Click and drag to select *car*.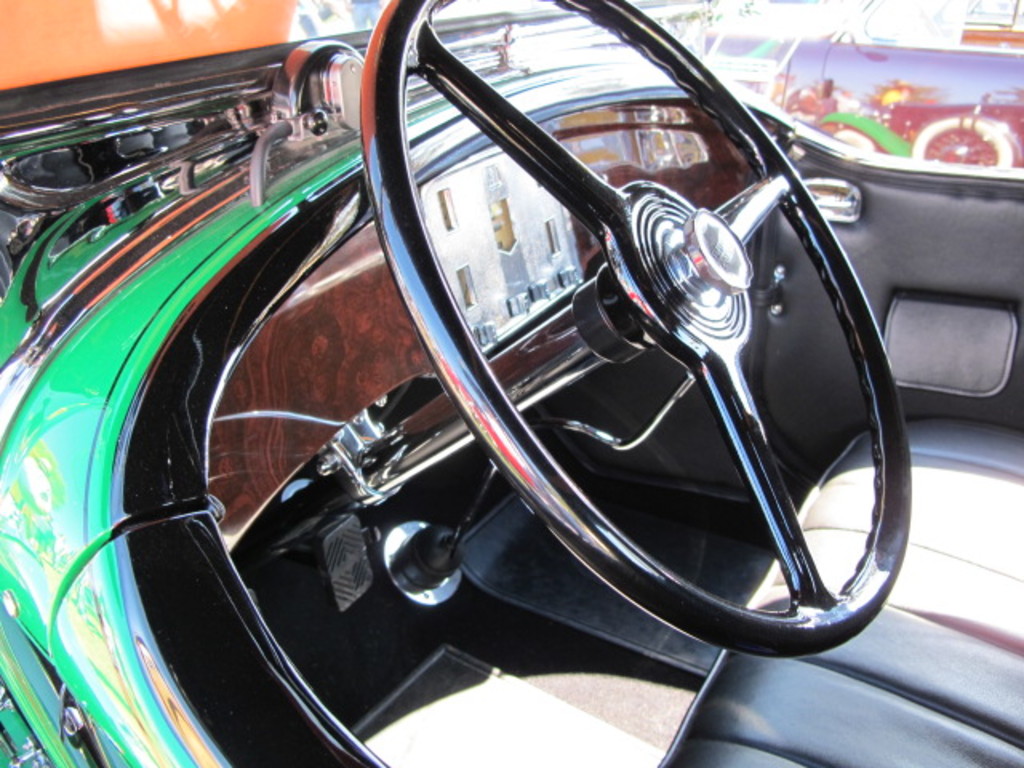
Selection: <region>0, 0, 1022, 766</region>.
